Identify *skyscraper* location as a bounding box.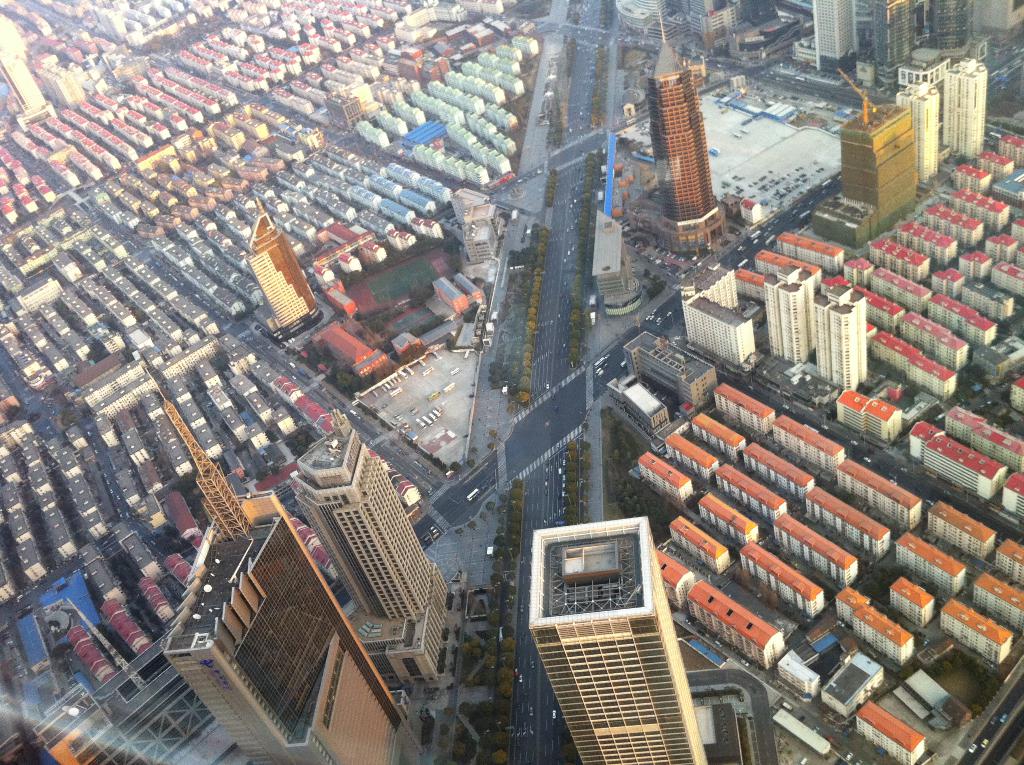
left=294, top=409, right=452, bottom=688.
